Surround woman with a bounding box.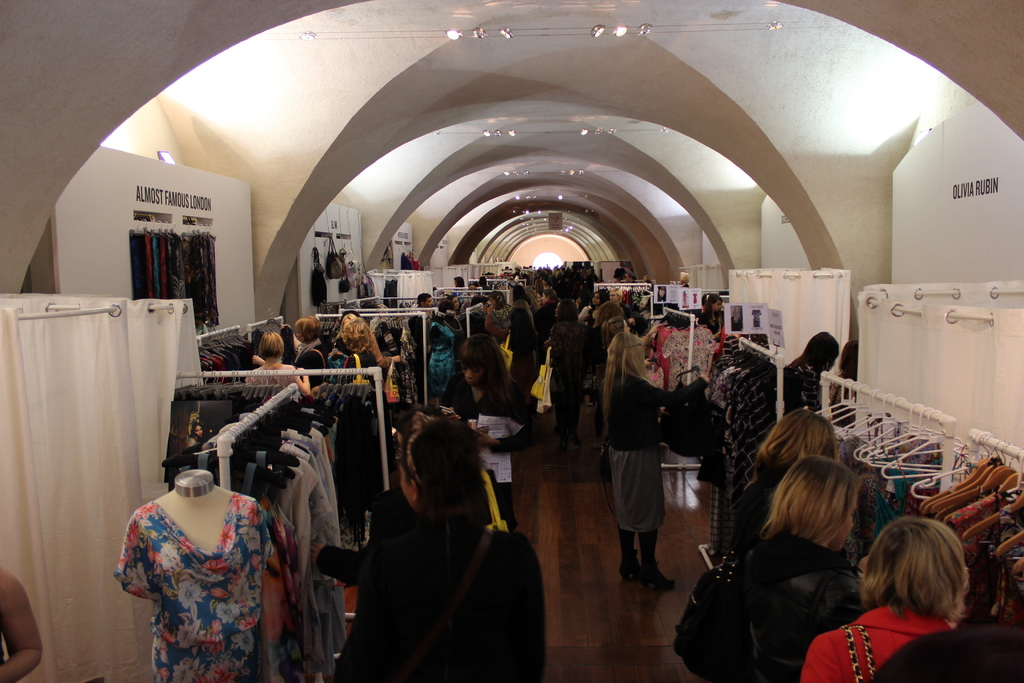
bbox=[290, 317, 326, 393].
